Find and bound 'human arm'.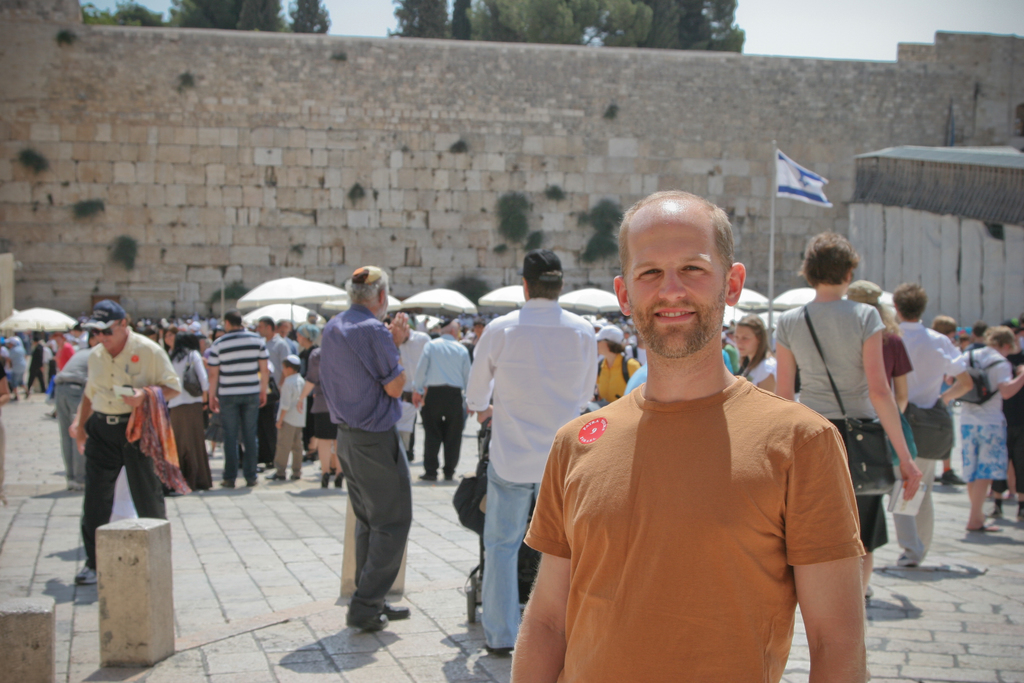
Bound: 65,342,97,460.
